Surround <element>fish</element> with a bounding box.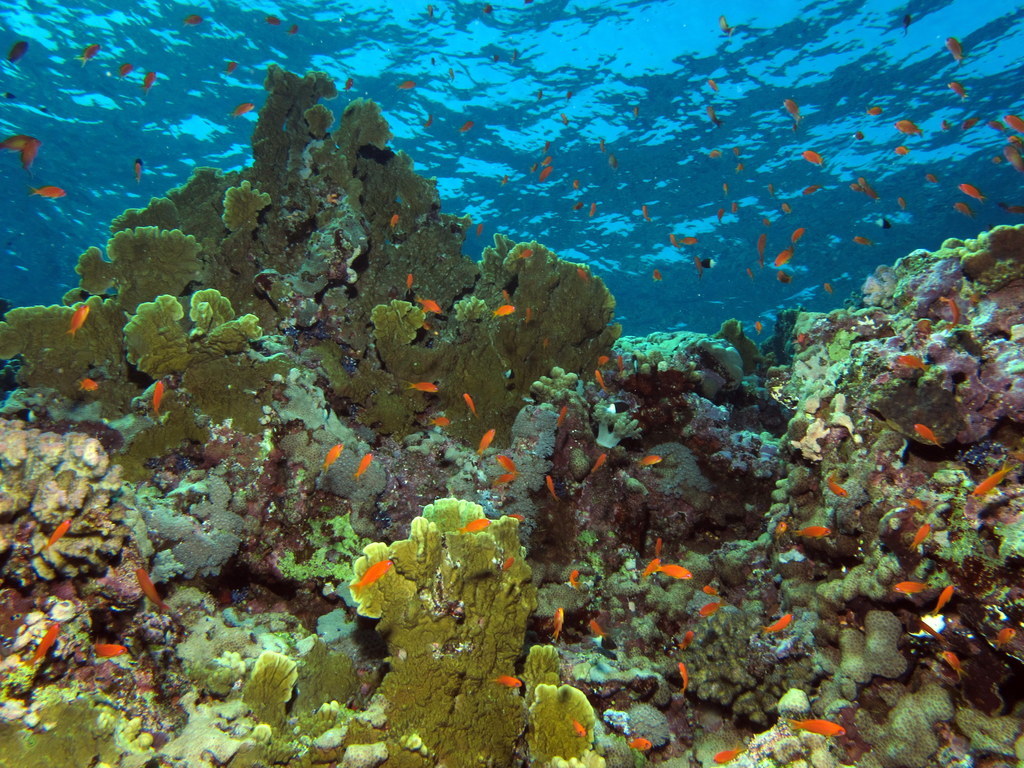
bbox(638, 206, 650, 222).
